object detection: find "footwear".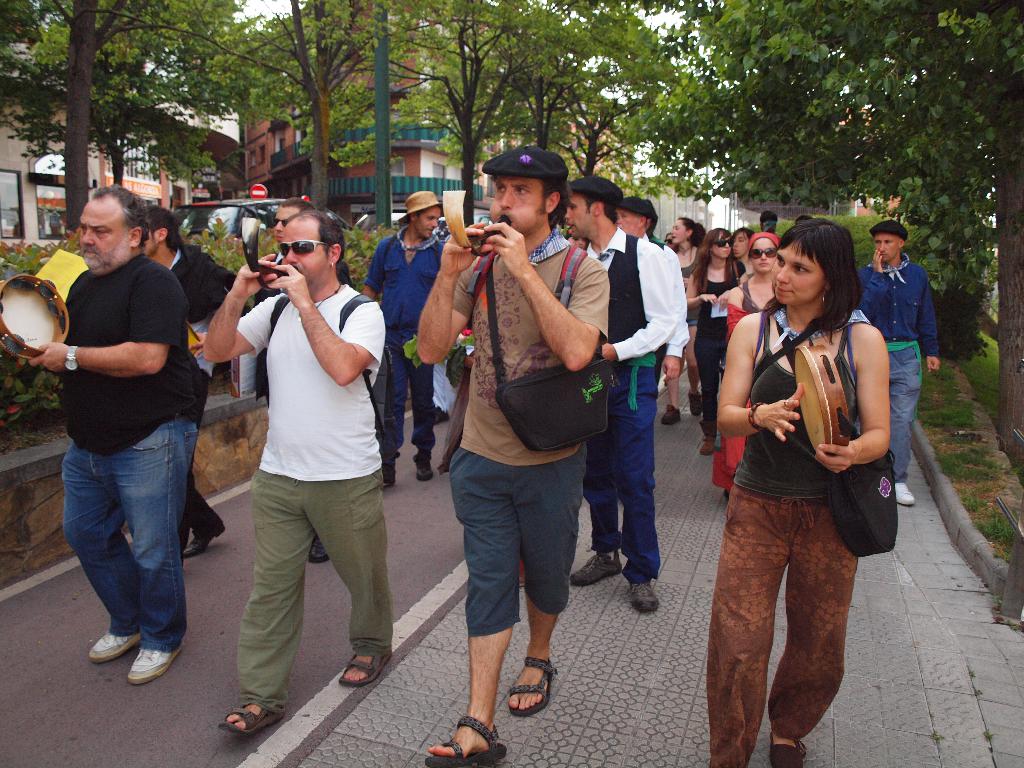
bbox=(130, 646, 183, 678).
